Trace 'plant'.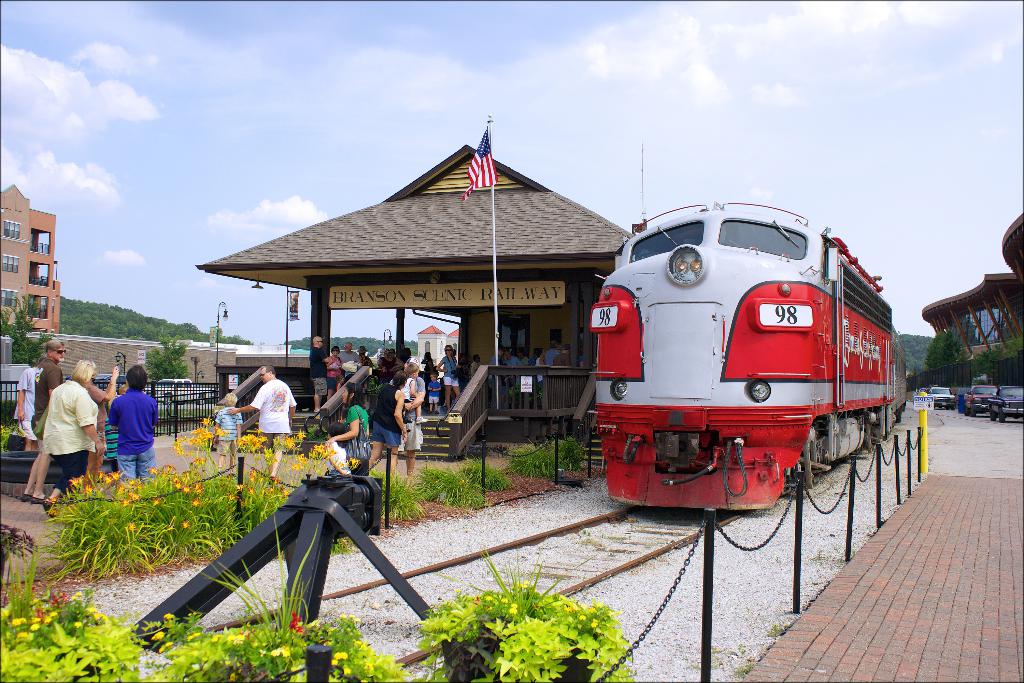
Traced to l=735, t=658, r=758, b=673.
